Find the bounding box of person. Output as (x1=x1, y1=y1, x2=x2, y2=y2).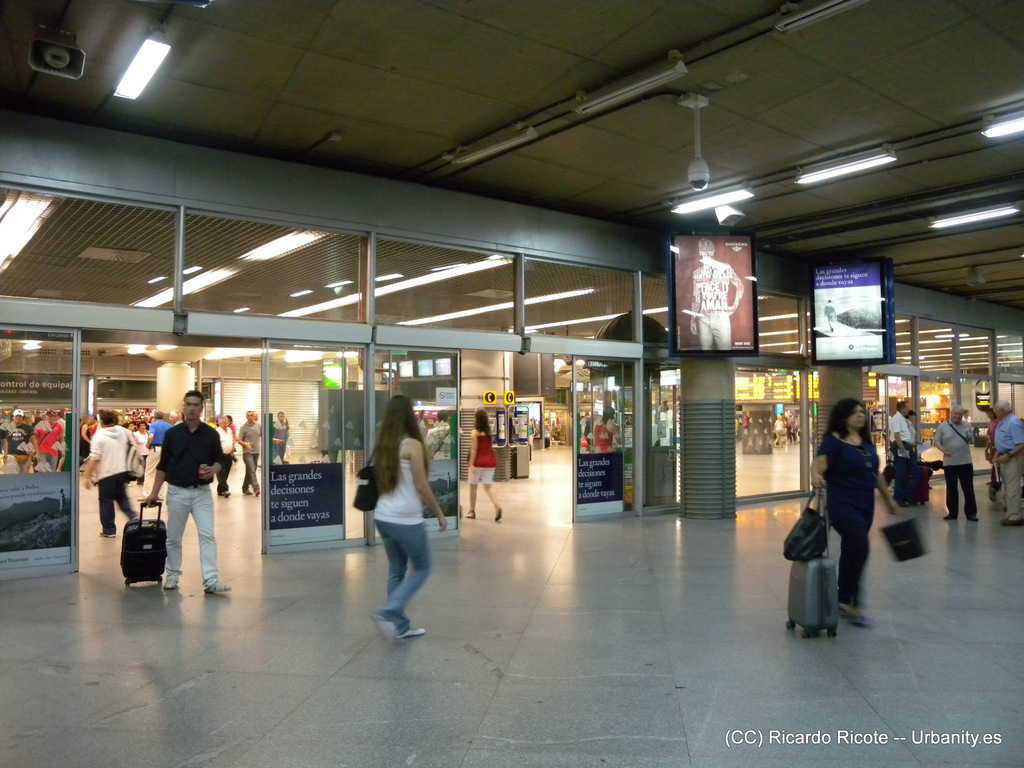
(x1=358, y1=395, x2=449, y2=644).
